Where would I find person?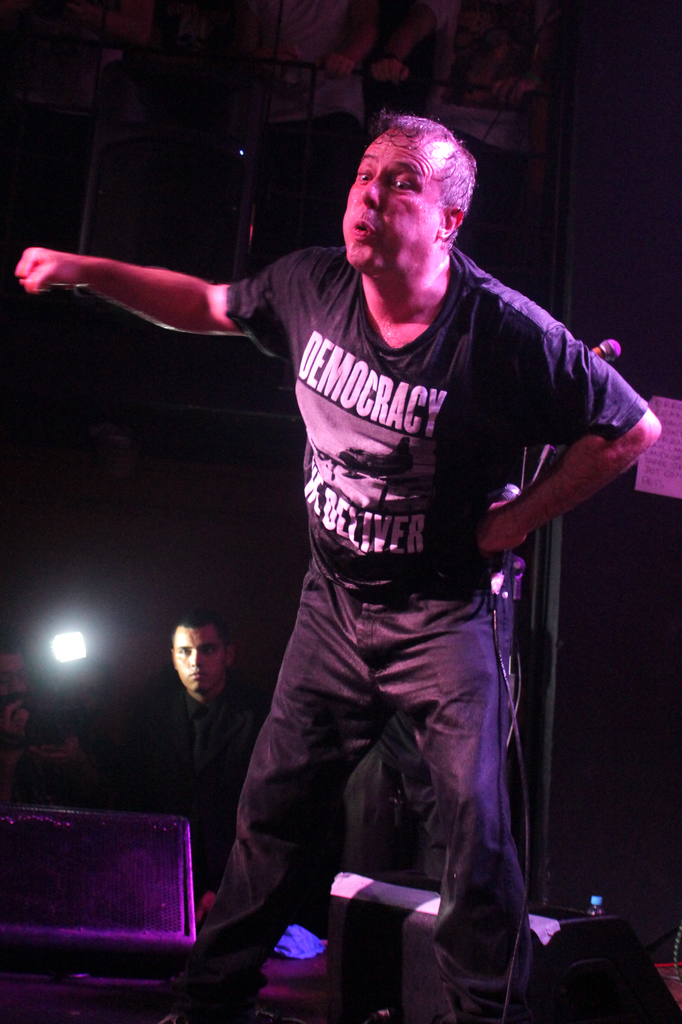
At <bbox>145, 610, 266, 923</bbox>.
